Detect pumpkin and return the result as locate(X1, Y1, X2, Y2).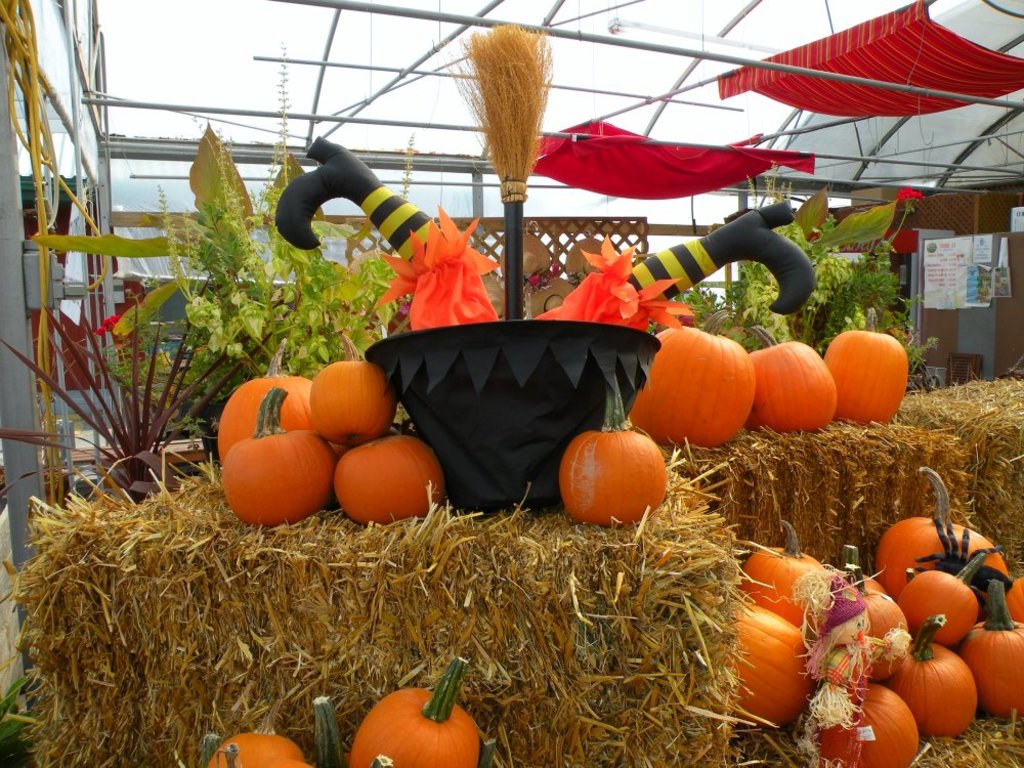
locate(357, 654, 476, 767).
